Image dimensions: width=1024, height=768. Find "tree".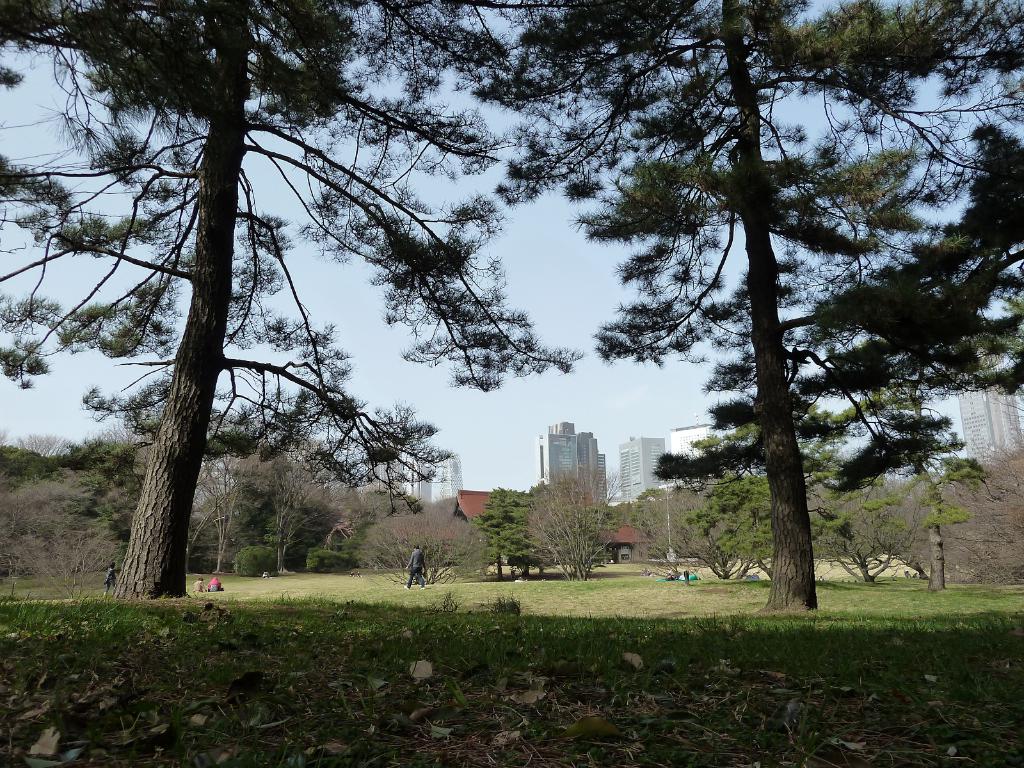
(left=811, top=410, right=916, bottom=585).
